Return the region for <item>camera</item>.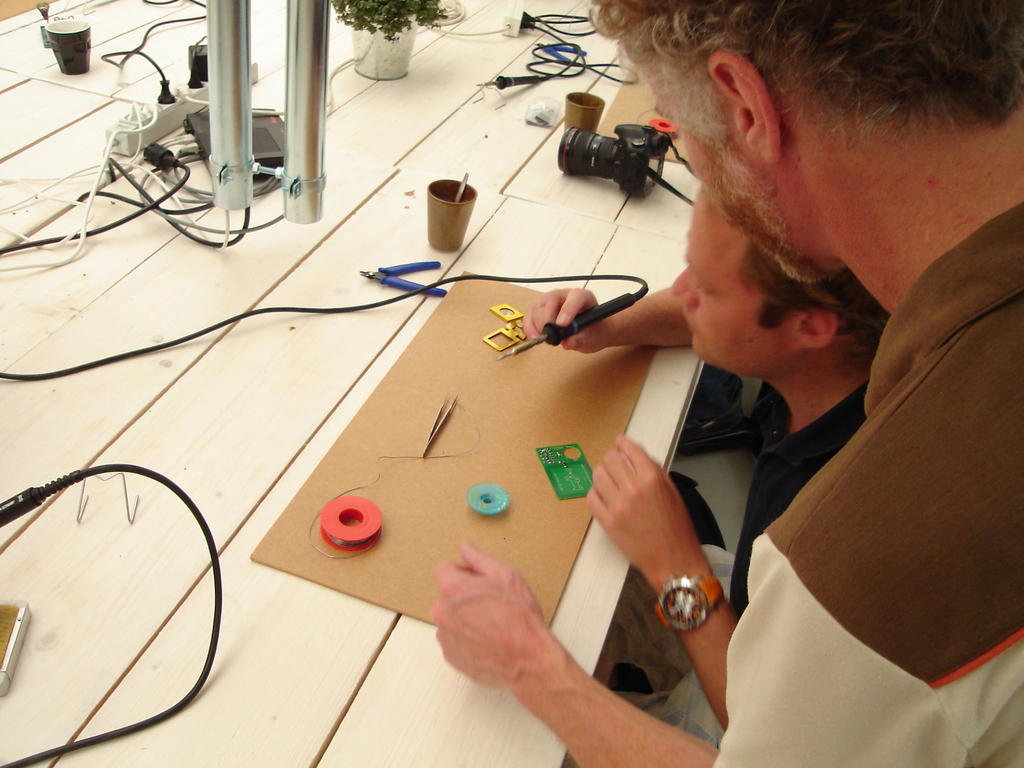
<region>560, 127, 670, 200</region>.
